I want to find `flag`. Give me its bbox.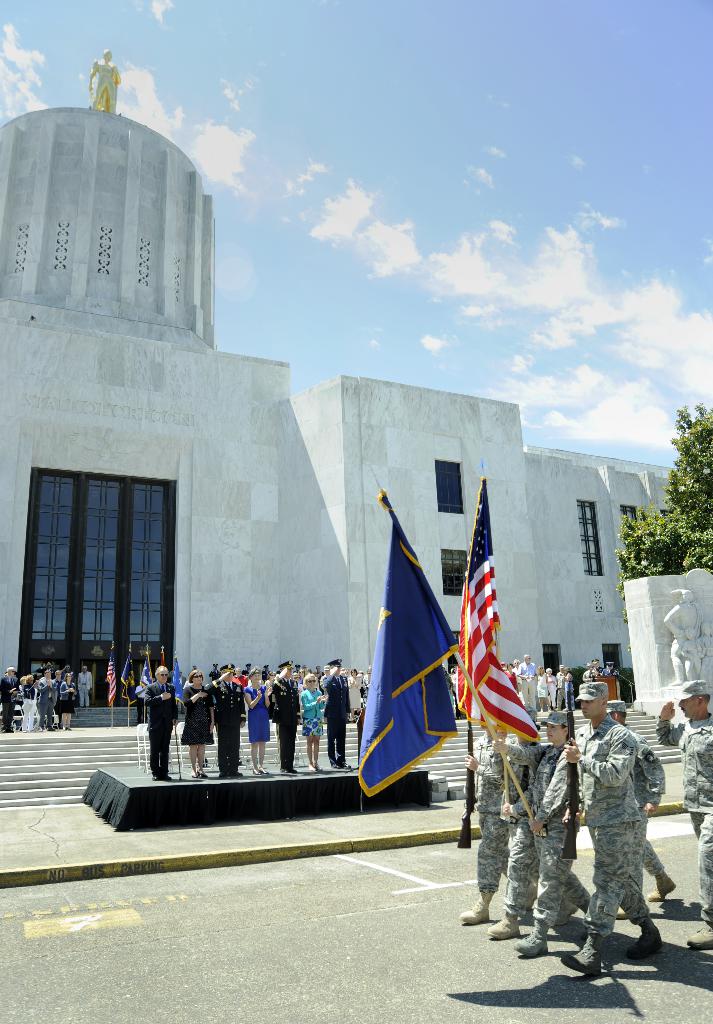
[x1=108, y1=650, x2=122, y2=705].
